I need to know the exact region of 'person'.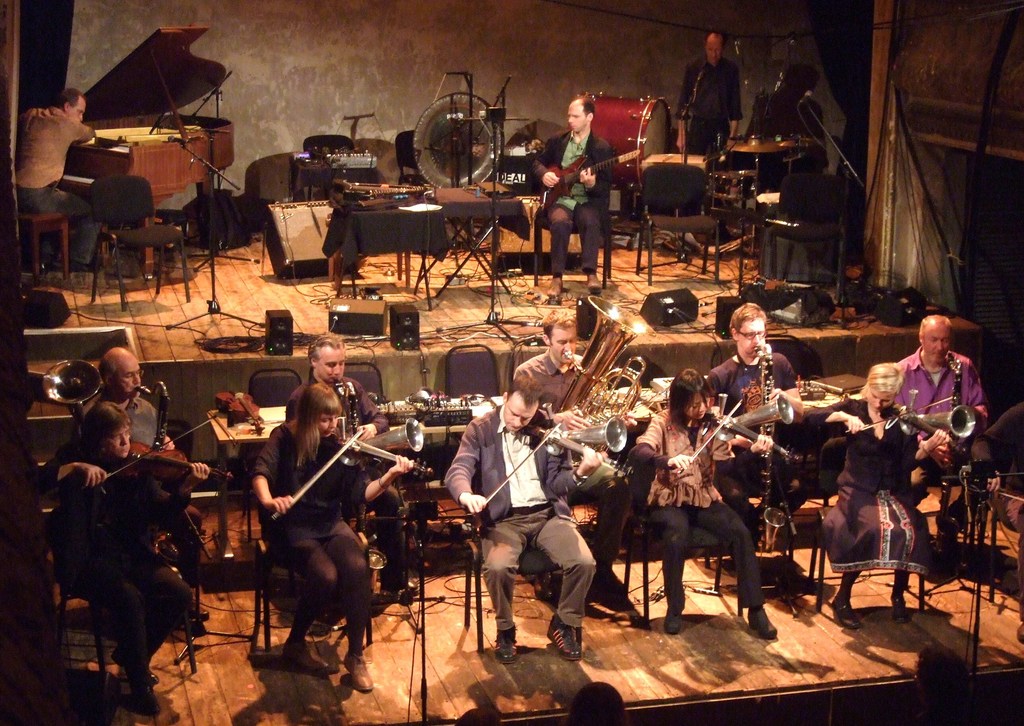
Region: locate(700, 290, 813, 563).
